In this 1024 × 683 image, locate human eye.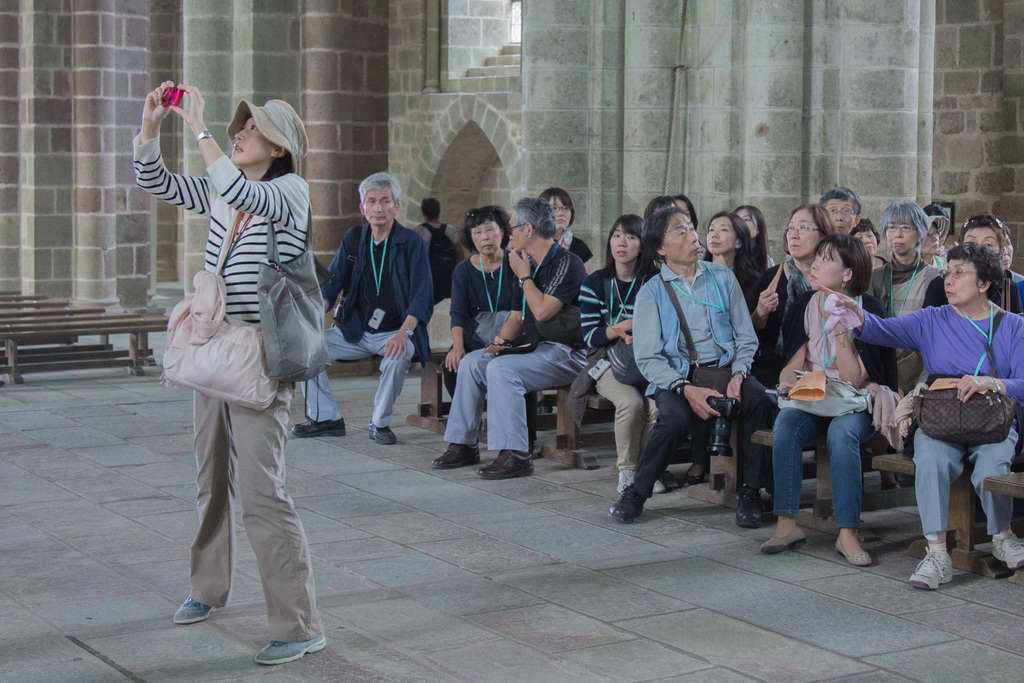
Bounding box: {"left": 564, "top": 207, "right": 570, "bottom": 211}.
